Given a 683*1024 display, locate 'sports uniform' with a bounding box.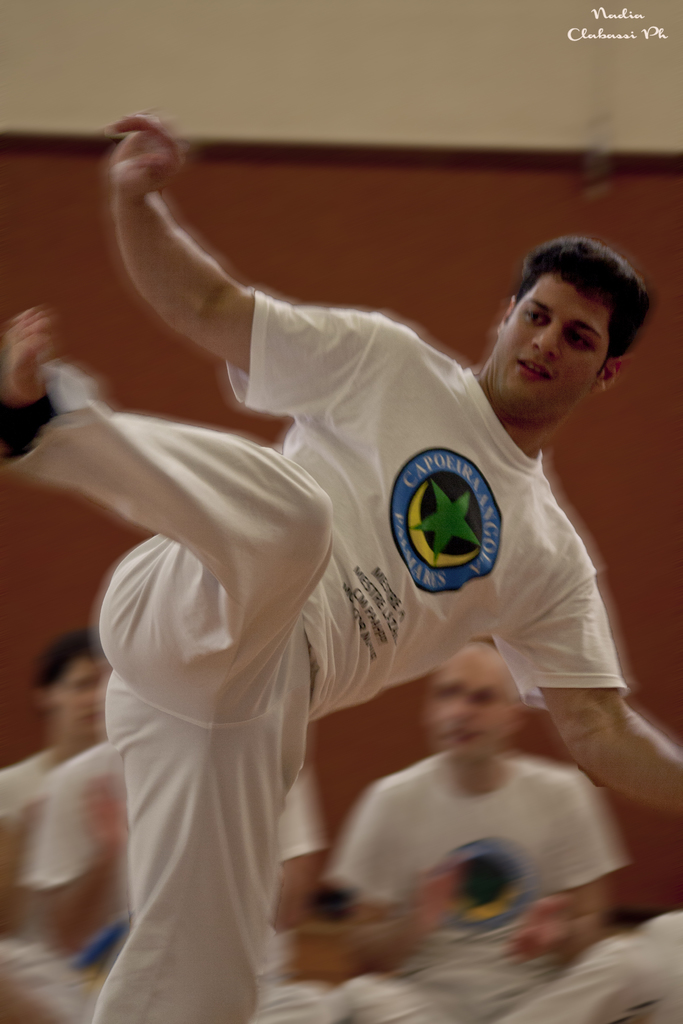
Located: BBox(42, 166, 634, 986).
